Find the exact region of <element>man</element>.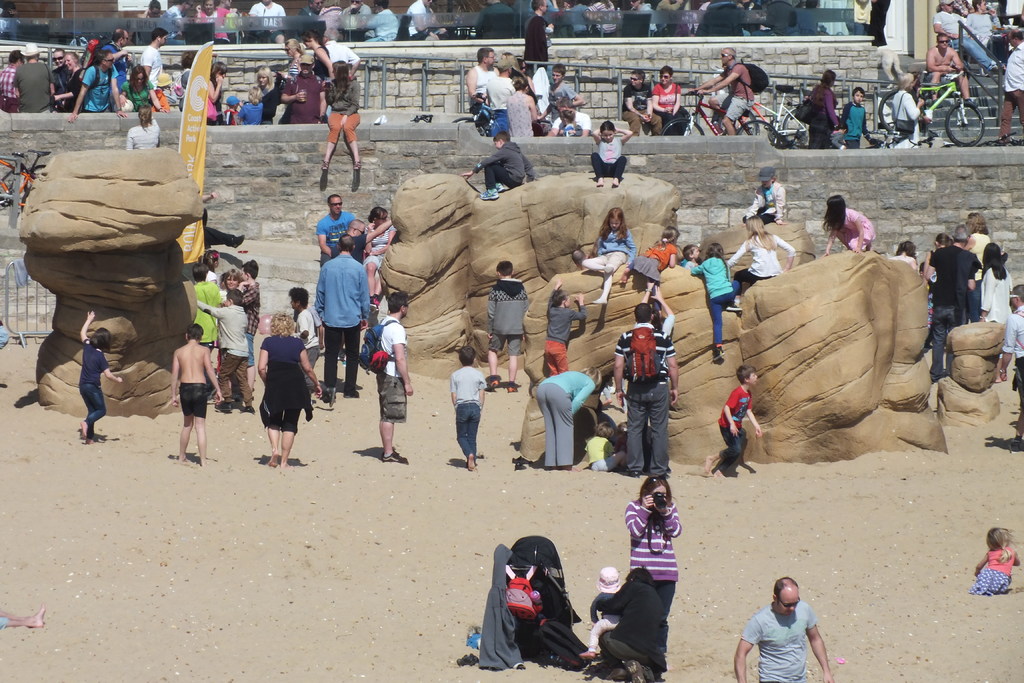
Exact region: <box>305,224,362,408</box>.
